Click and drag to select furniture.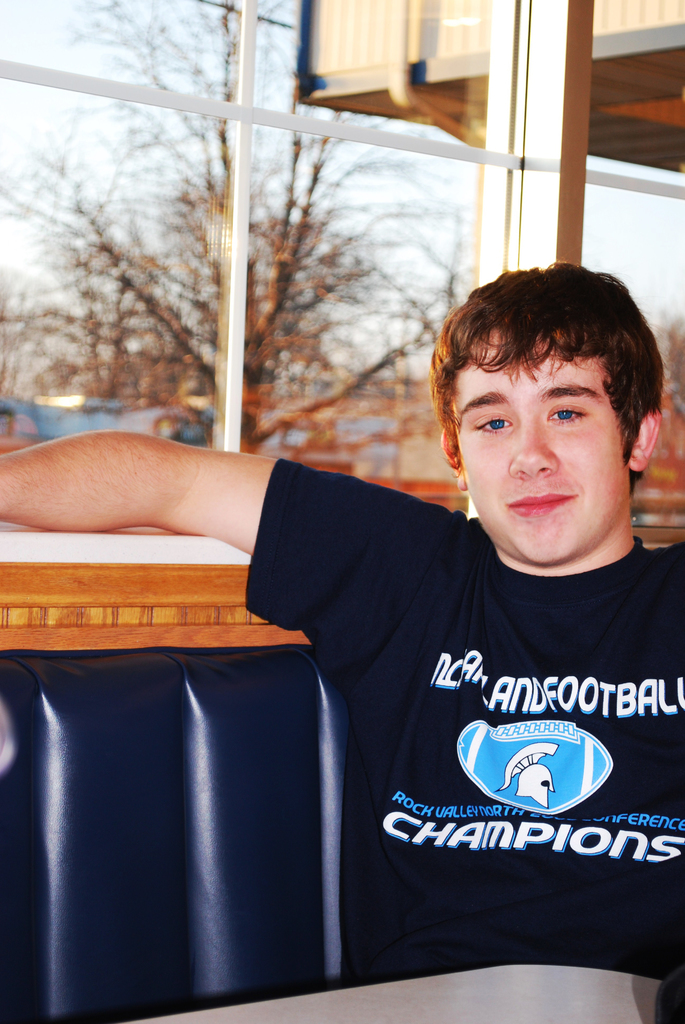
Selection: 0/530/363/1023.
